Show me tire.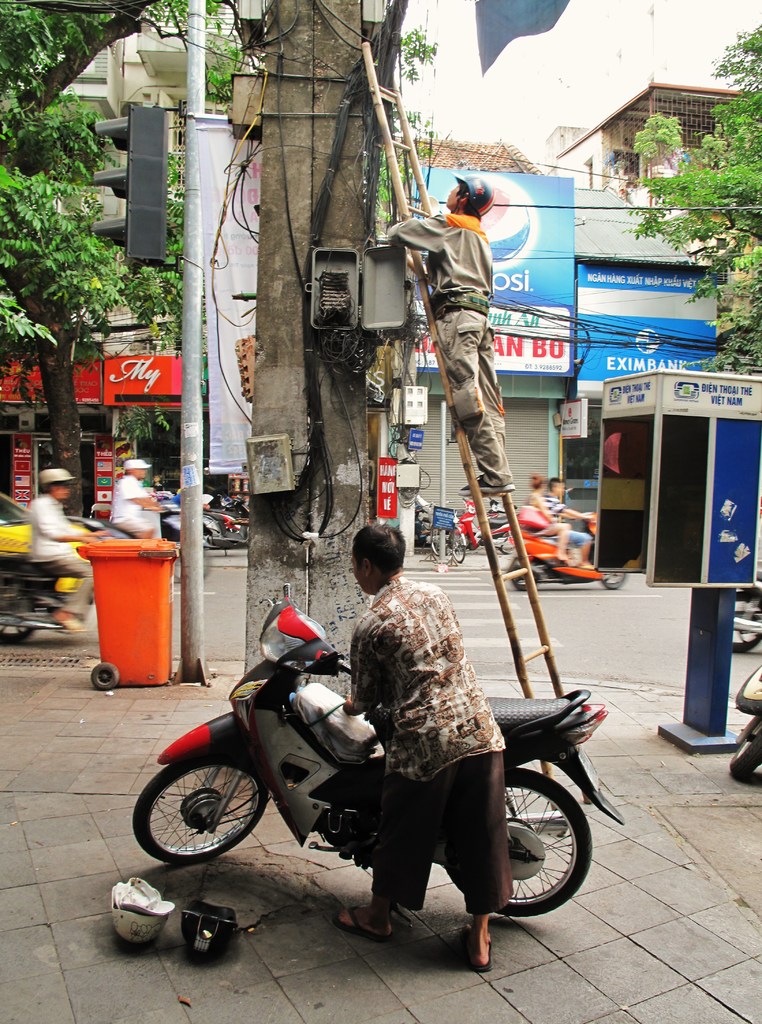
tire is here: x1=448 y1=769 x2=593 y2=916.
